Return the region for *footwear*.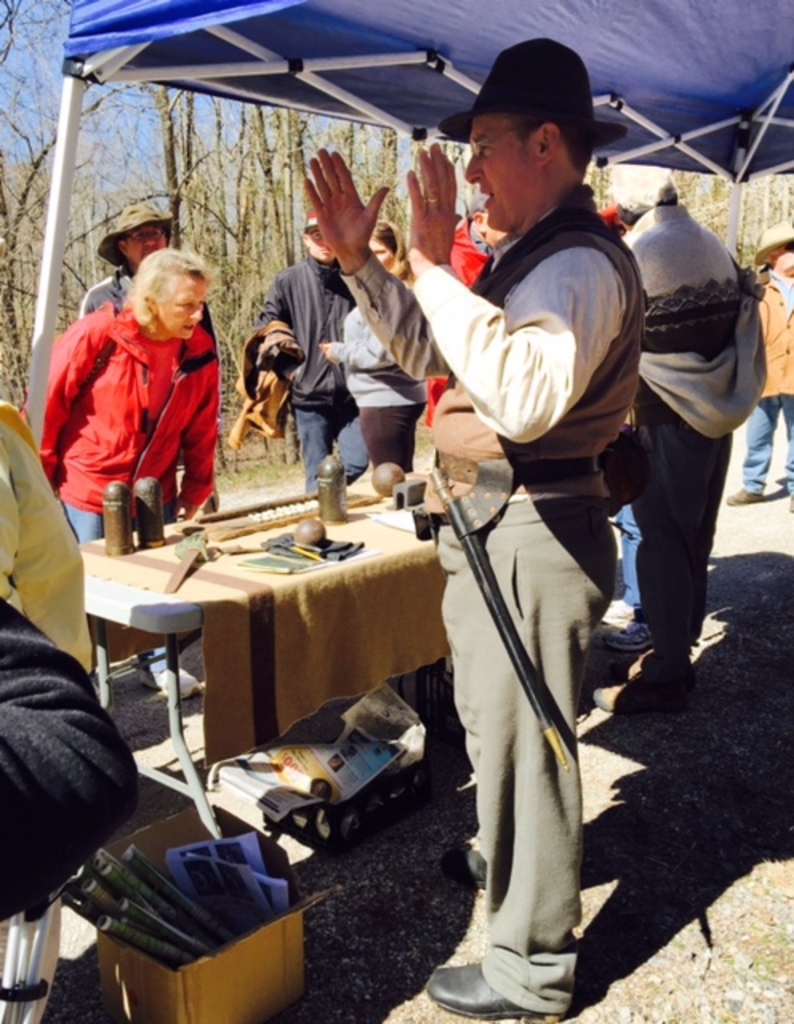
x1=141, y1=662, x2=195, y2=704.
